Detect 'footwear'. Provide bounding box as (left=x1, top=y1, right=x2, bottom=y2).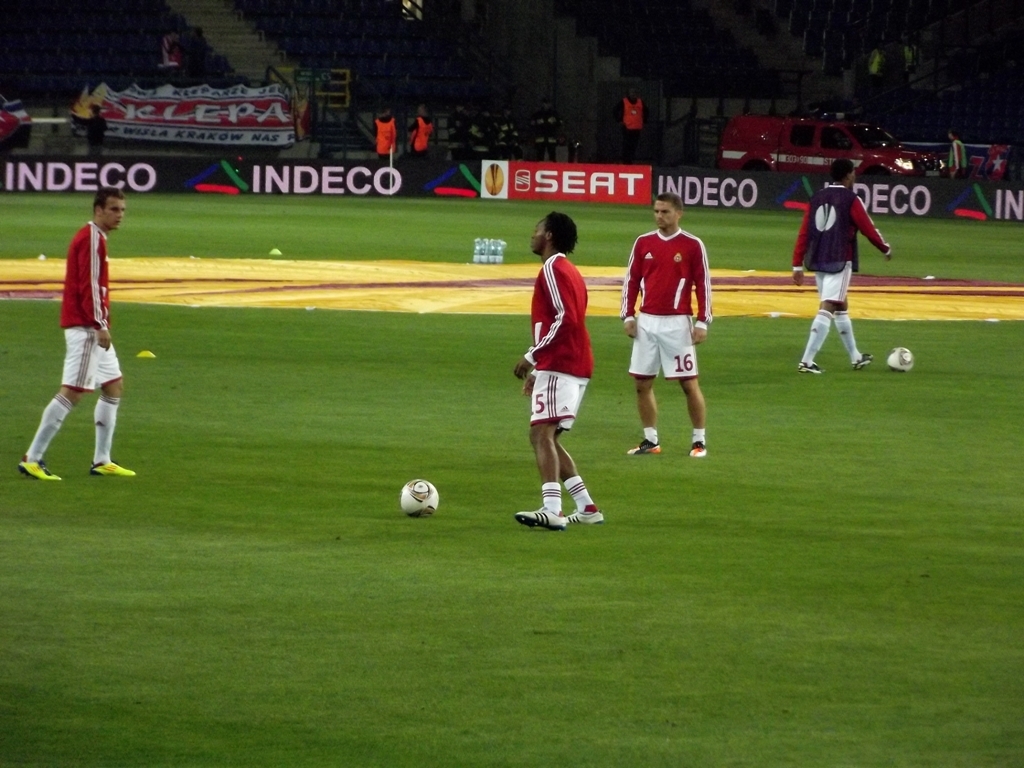
(left=626, top=438, right=664, bottom=459).
